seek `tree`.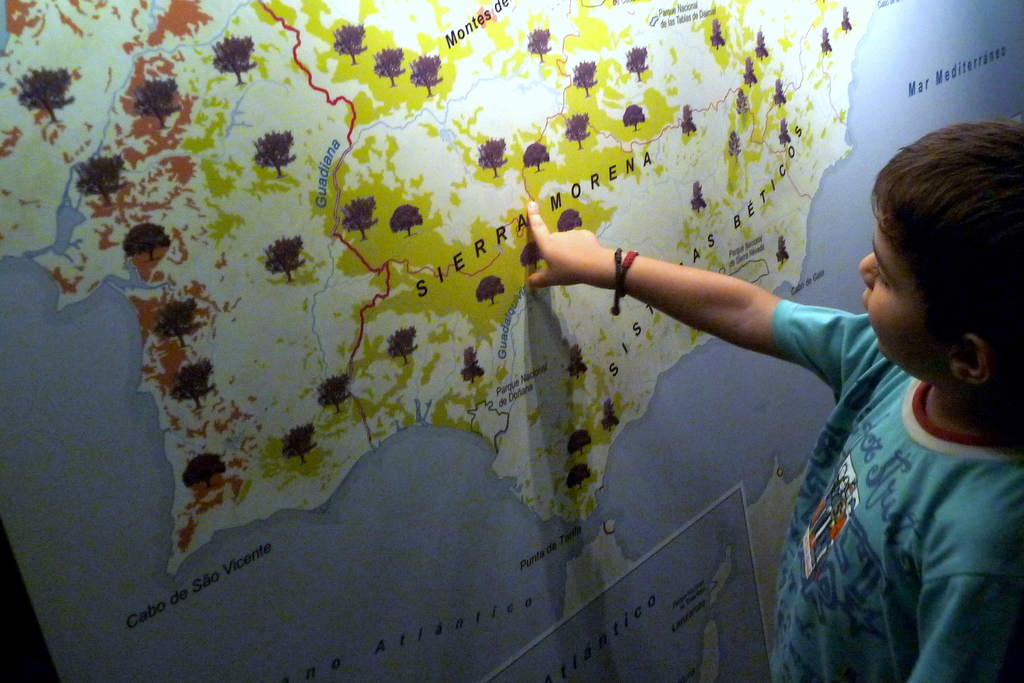
679 103 698 138.
